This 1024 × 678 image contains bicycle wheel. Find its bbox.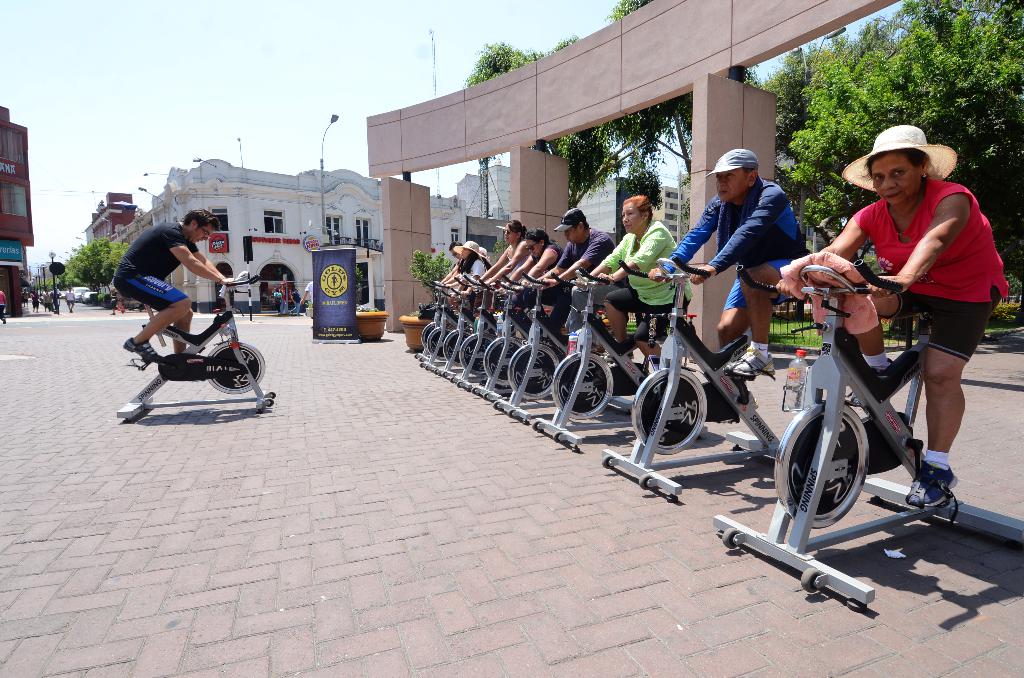
{"x1": 207, "y1": 341, "x2": 265, "y2": 394}.
